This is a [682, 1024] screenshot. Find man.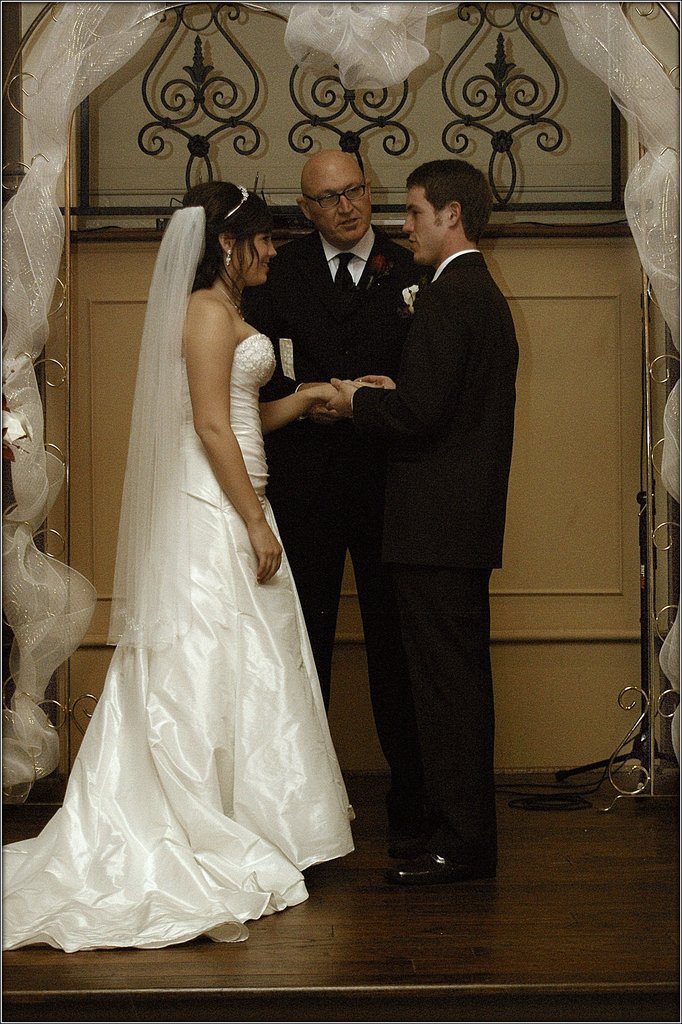
Bounding box: bbox(249, 153, 430, 781).
